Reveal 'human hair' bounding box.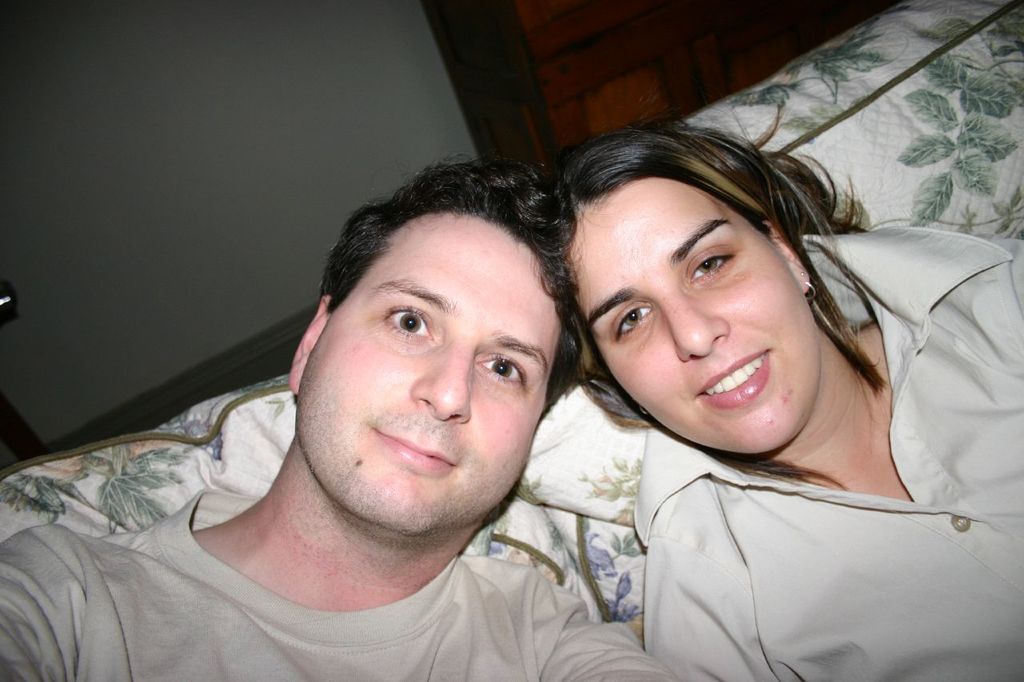
Revealed: region(320, 148, 590, 423).
